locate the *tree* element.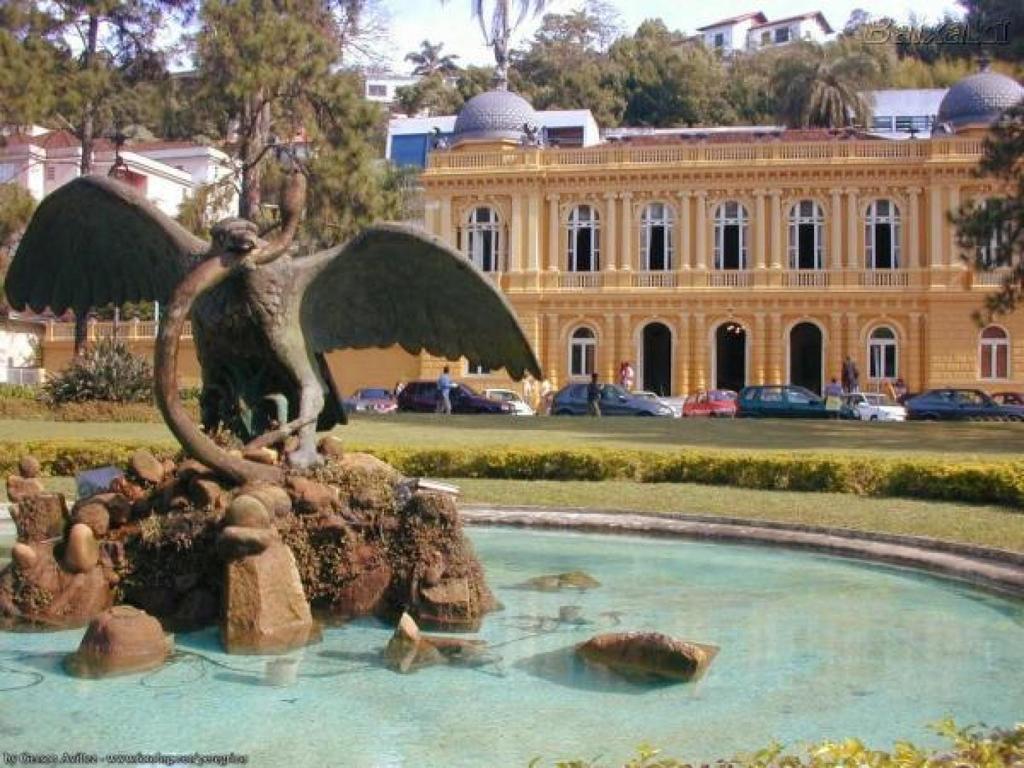
Element bbox: bbox(717, 45, 802, 130).
